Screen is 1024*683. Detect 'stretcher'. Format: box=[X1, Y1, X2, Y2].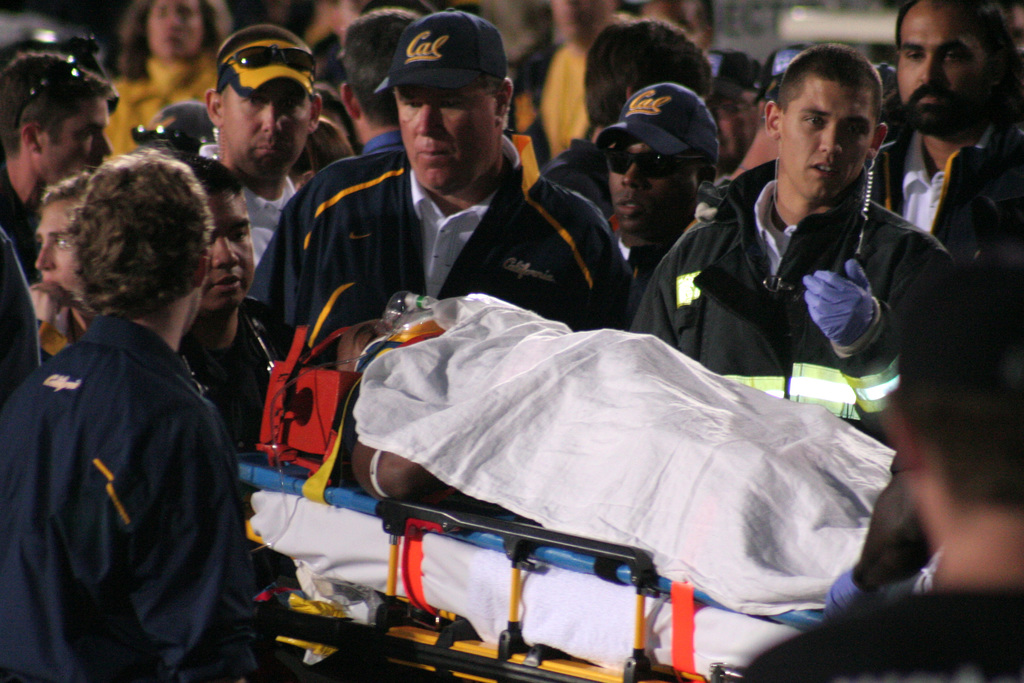
box=[236, 316, 831, 682].
